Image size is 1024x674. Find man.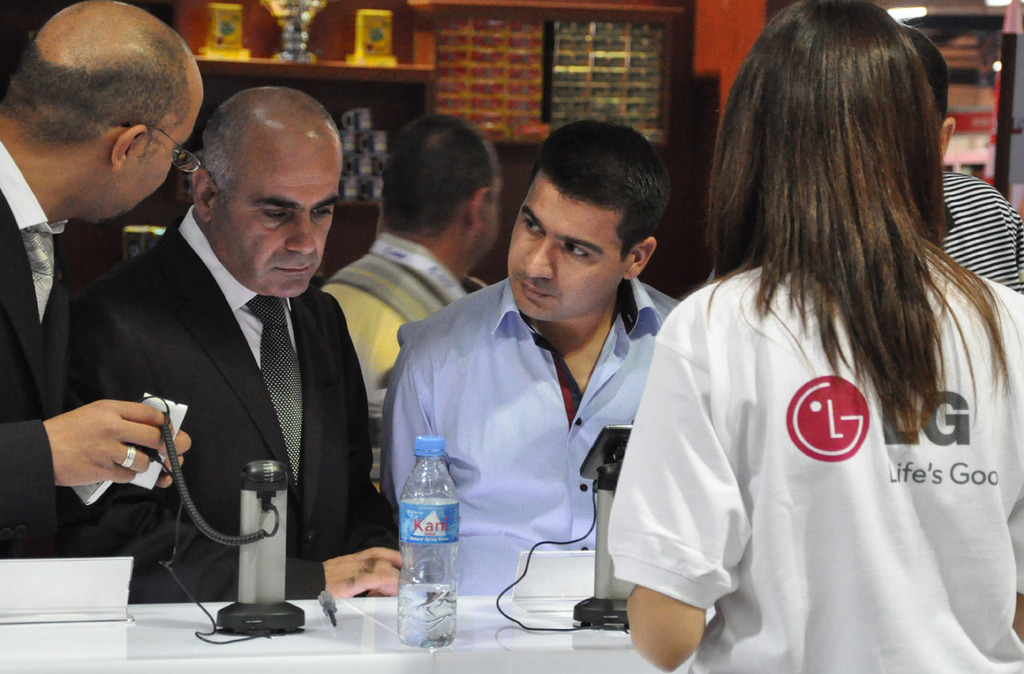
locate(377, 122, 685, 594).
